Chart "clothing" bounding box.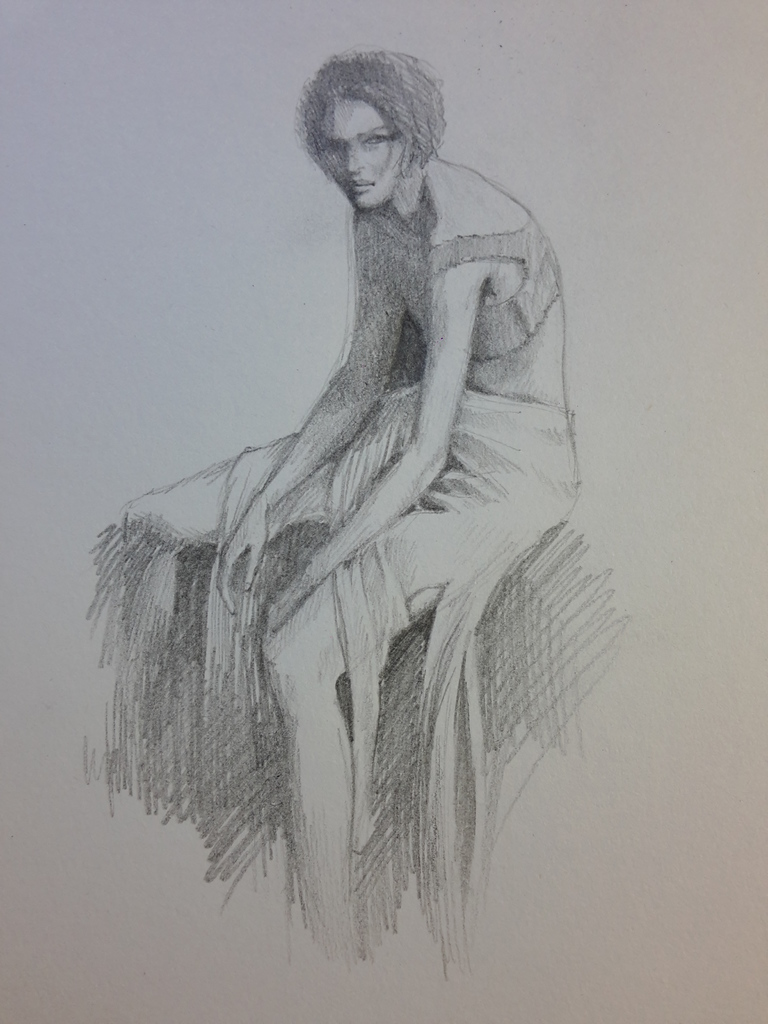
Charted: (x1=423, y1=243, x2=559, y2=360).
